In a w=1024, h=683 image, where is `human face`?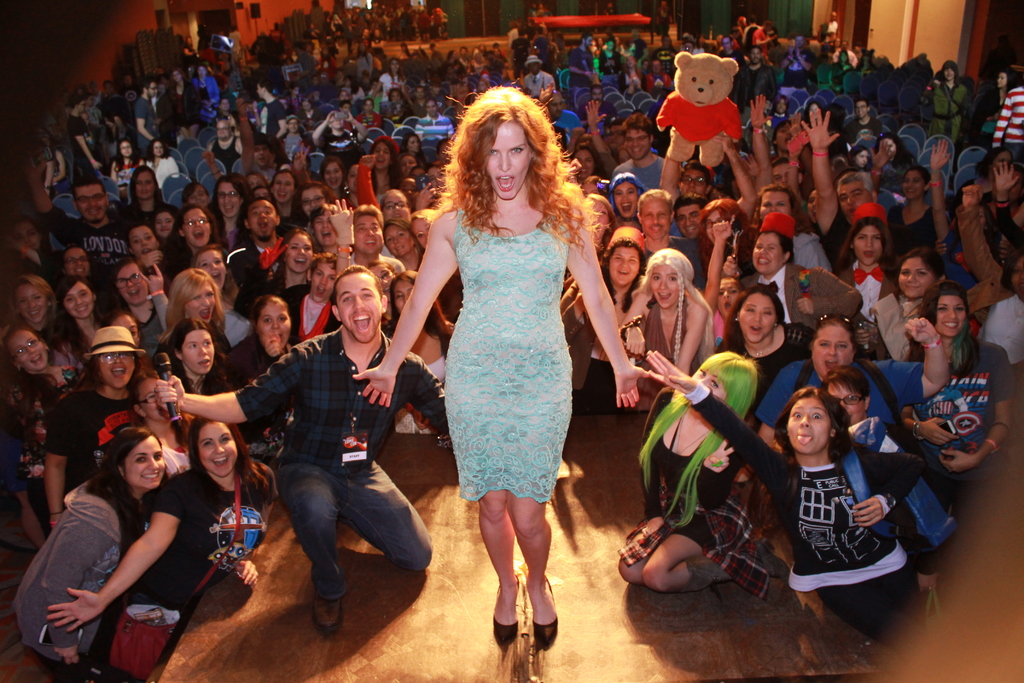
(375,139,390,168).
